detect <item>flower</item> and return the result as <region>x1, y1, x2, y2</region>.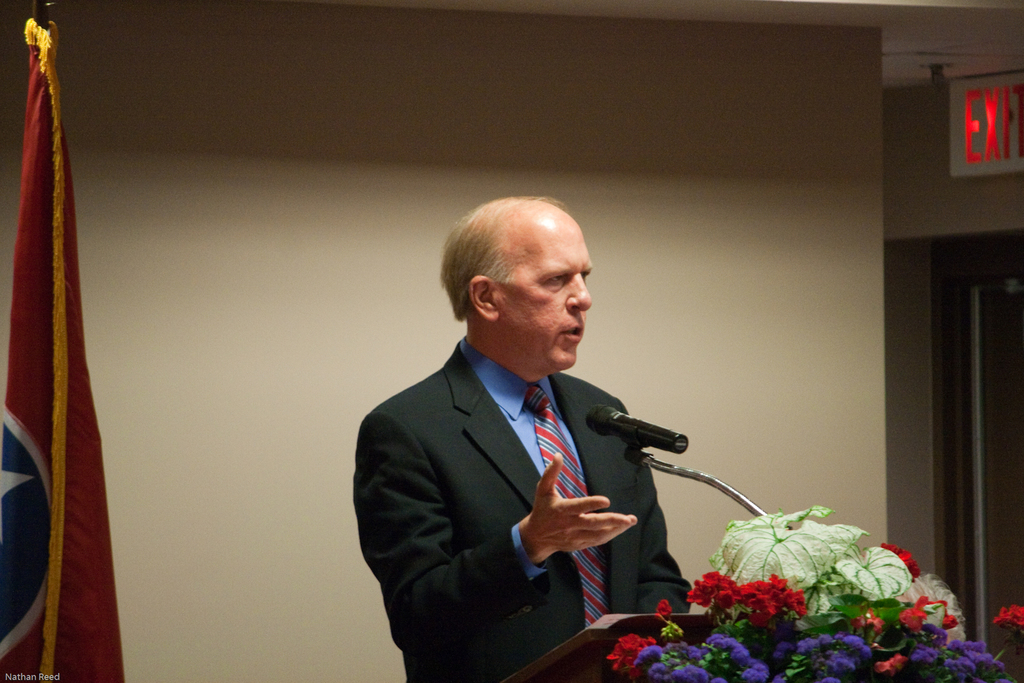
<region>881, 543, 921, 582</region>.
